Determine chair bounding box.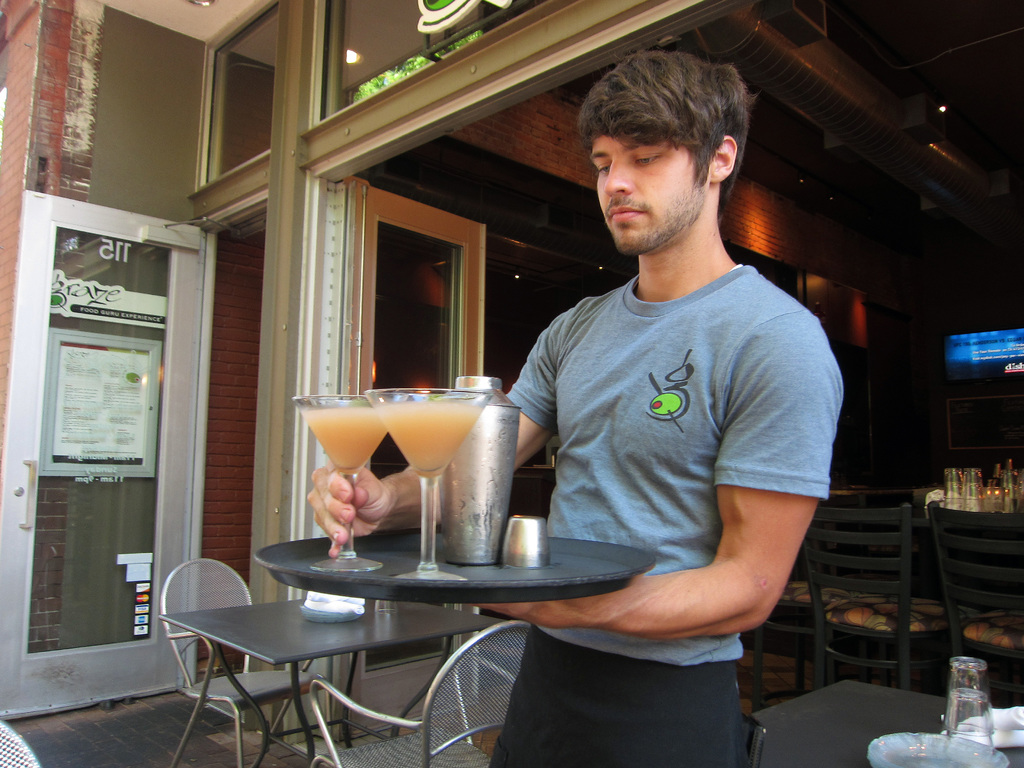
Determined: 0 712 34 767.
